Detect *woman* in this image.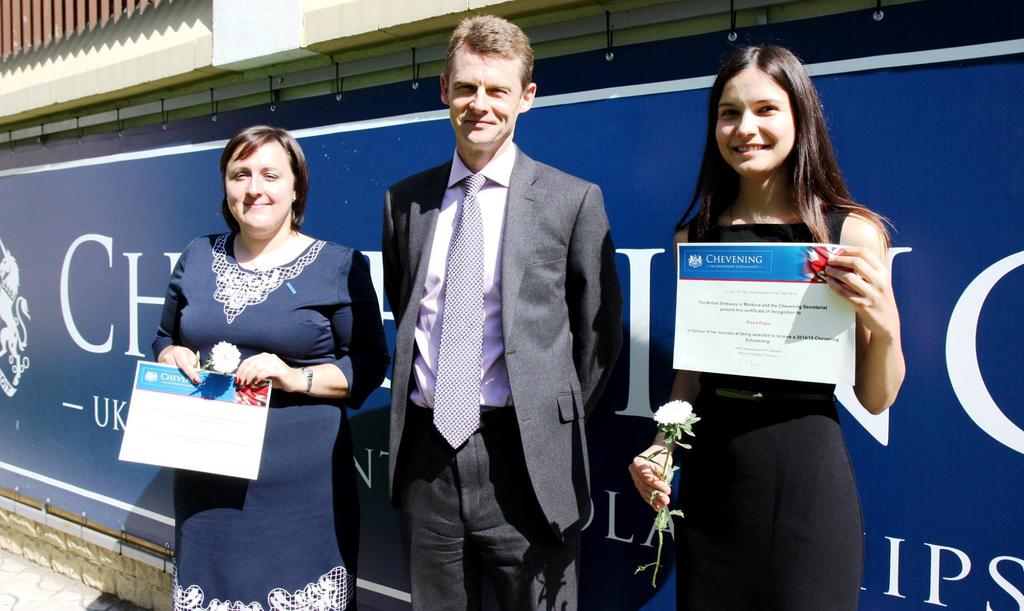
Detection: 142/133/372/576.
